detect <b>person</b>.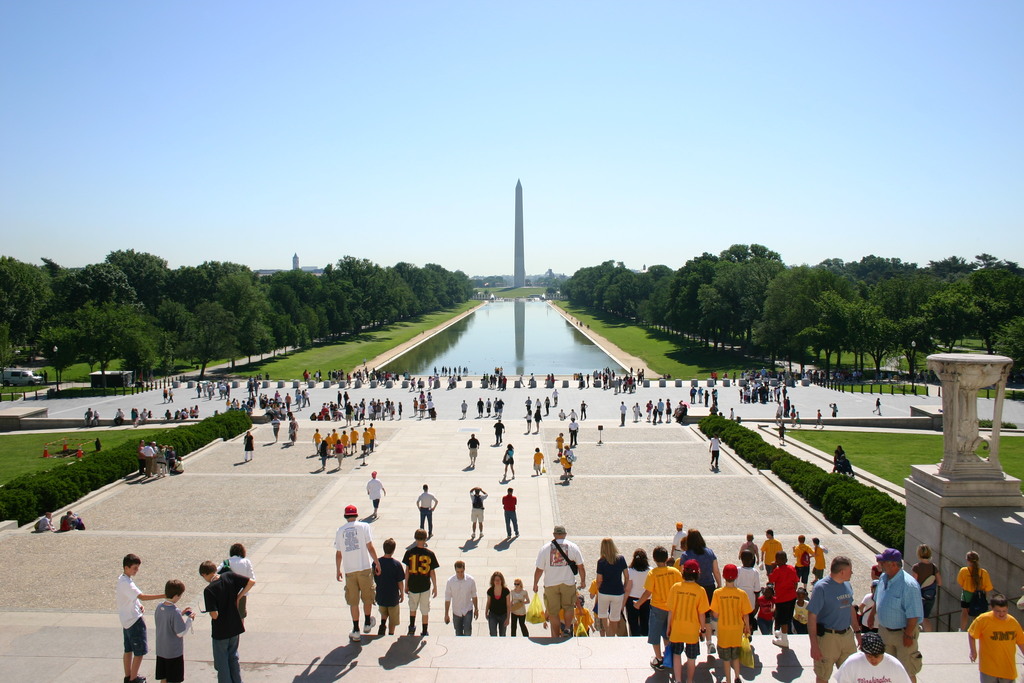
Detected at bbox(492, 418, 505, 447).
